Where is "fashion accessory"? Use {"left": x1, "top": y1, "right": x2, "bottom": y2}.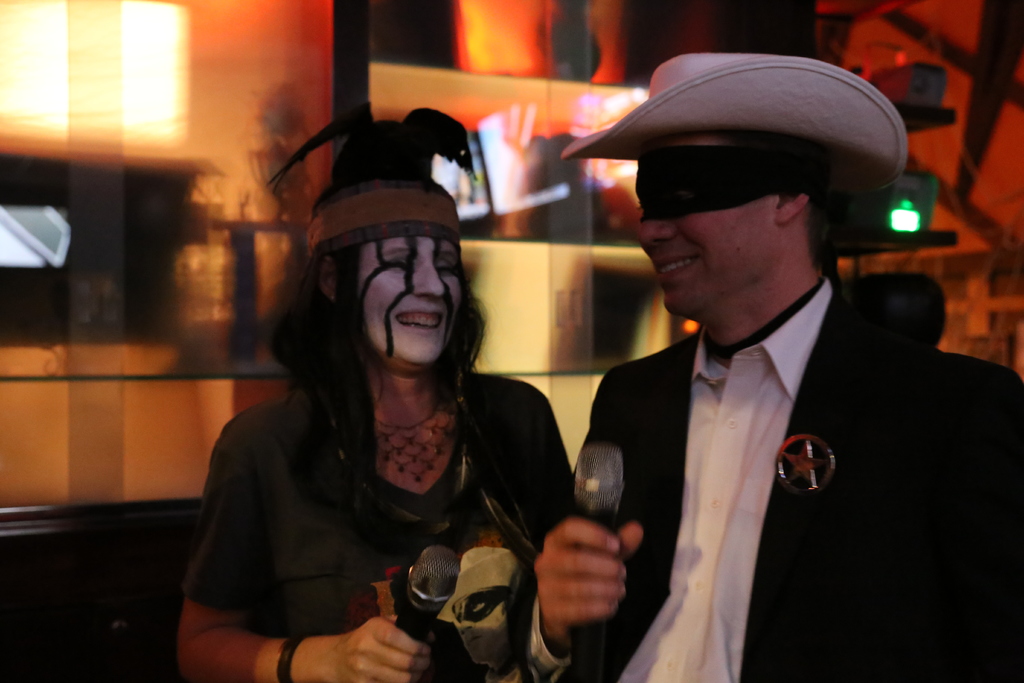
{"left": 625, "top": 138, "right": 822, "bottom": 225}.
